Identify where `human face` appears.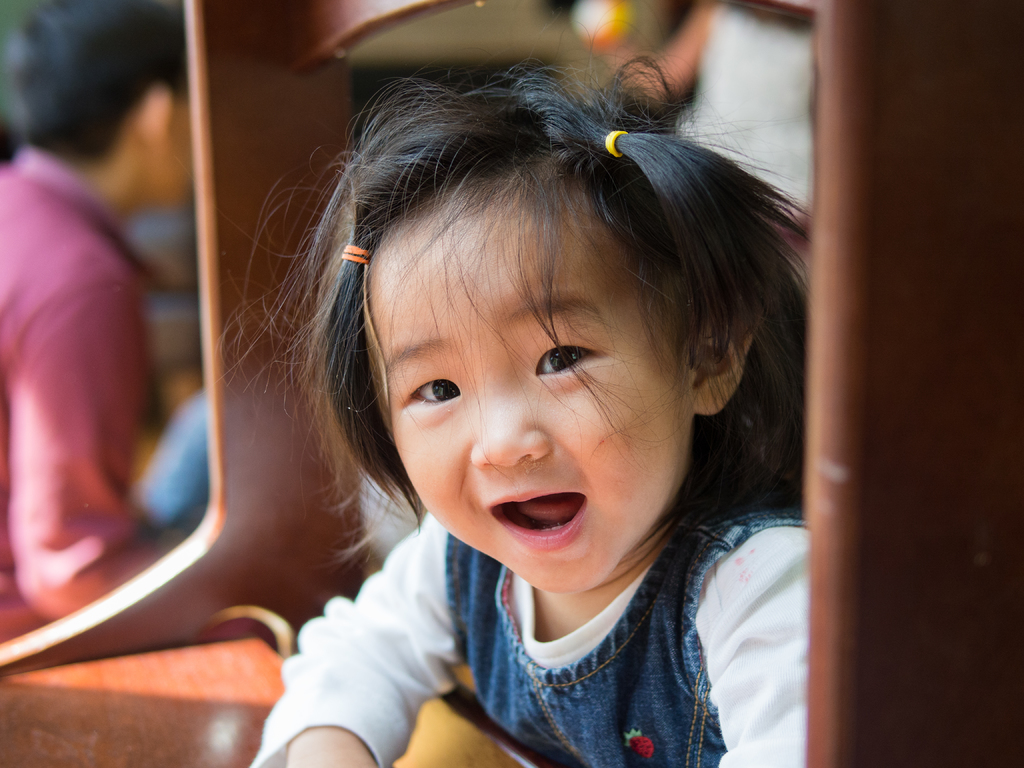
Appears at bbox=[364, 182, 696, 595].
